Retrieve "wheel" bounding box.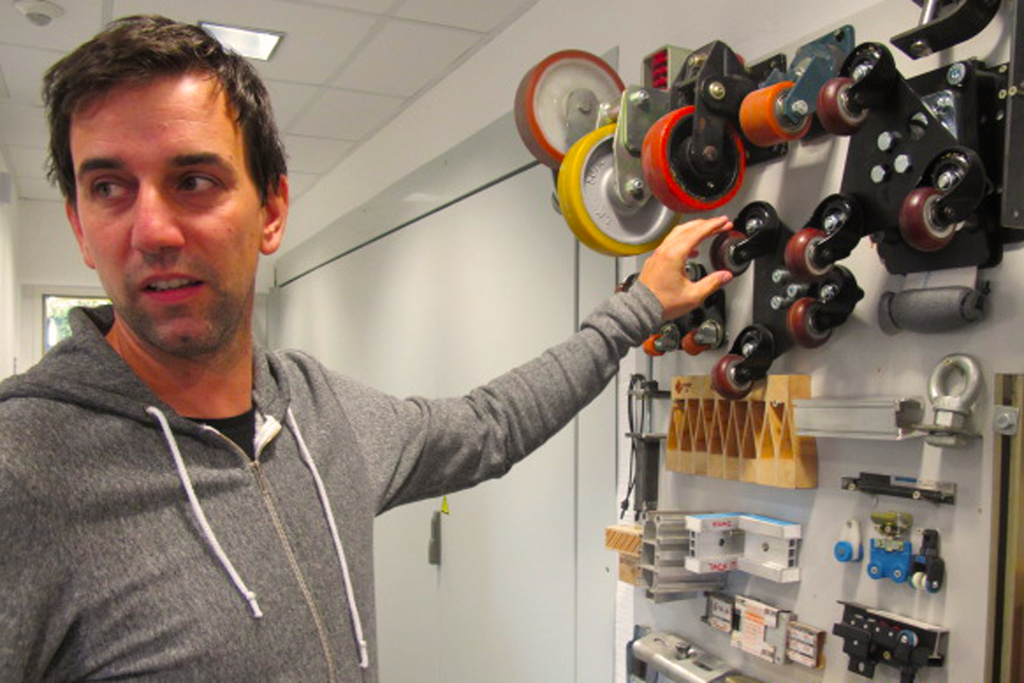
Bounding box: (681,331,710,356).
